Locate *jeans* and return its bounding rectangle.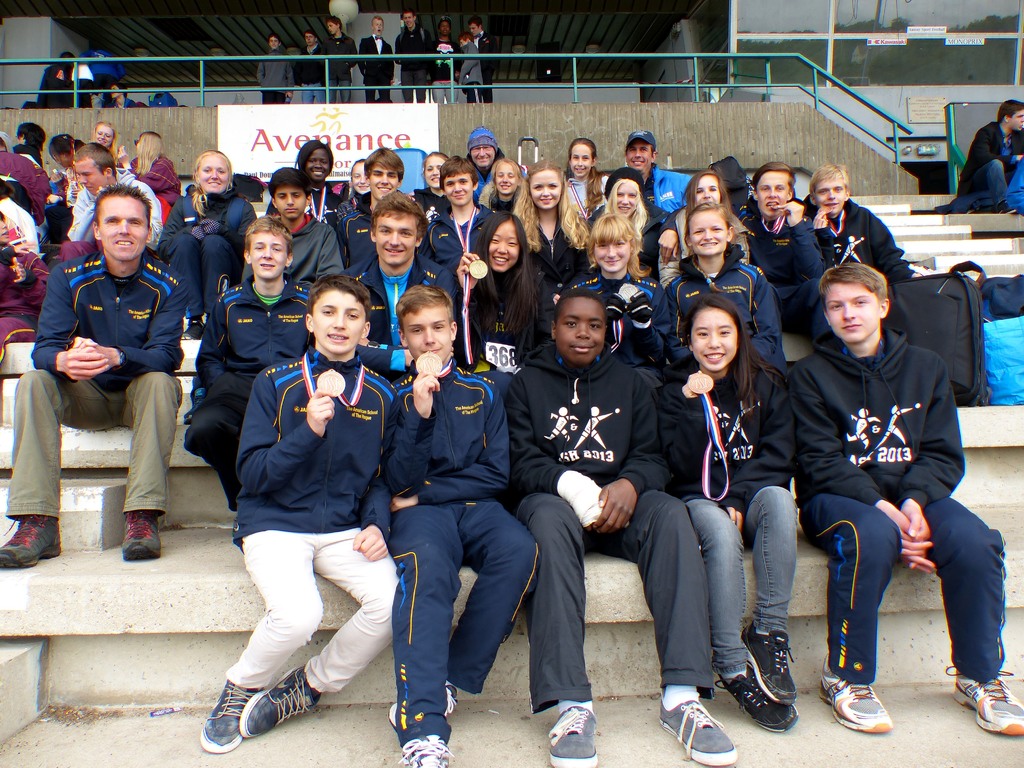
x1=973 y1=161 x2=1008 y2=205.
